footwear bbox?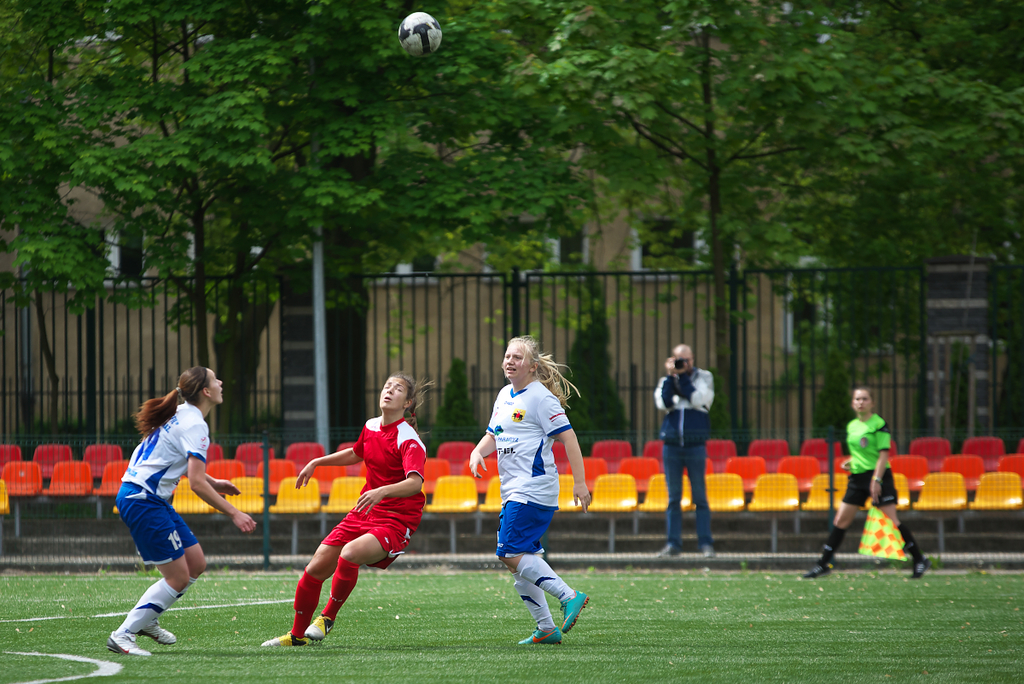
locate(100, 627, 154, 658)
